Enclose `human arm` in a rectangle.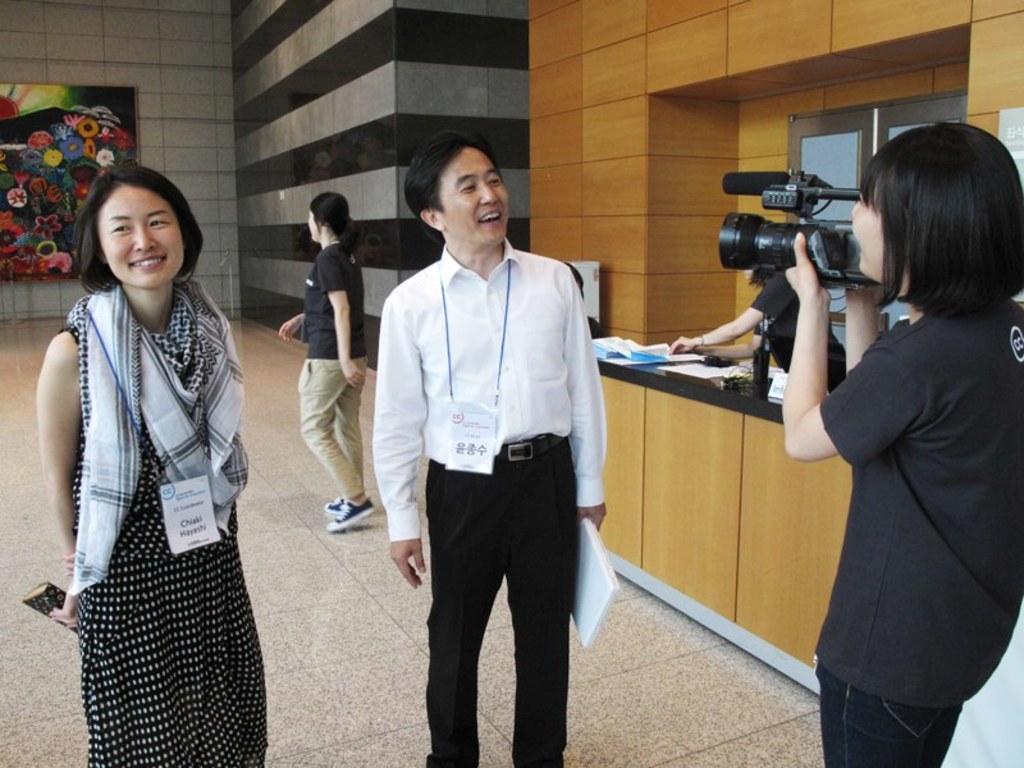
box=[280, 310, 303, 346].
